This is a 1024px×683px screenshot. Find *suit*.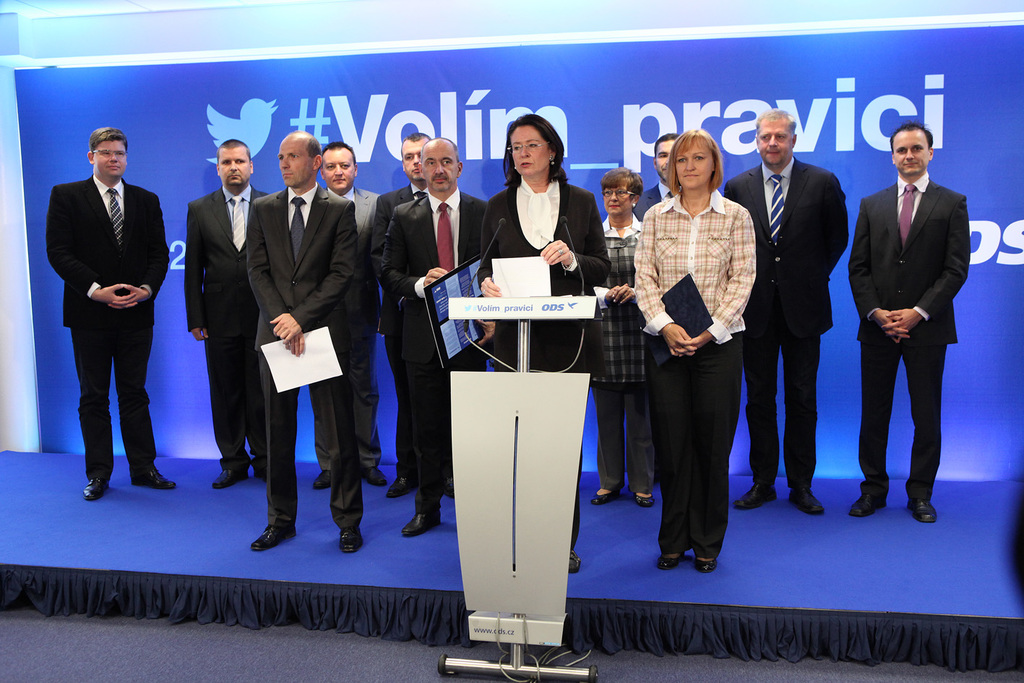
Bounding box: bbox=[853, 173, 973, 503].
